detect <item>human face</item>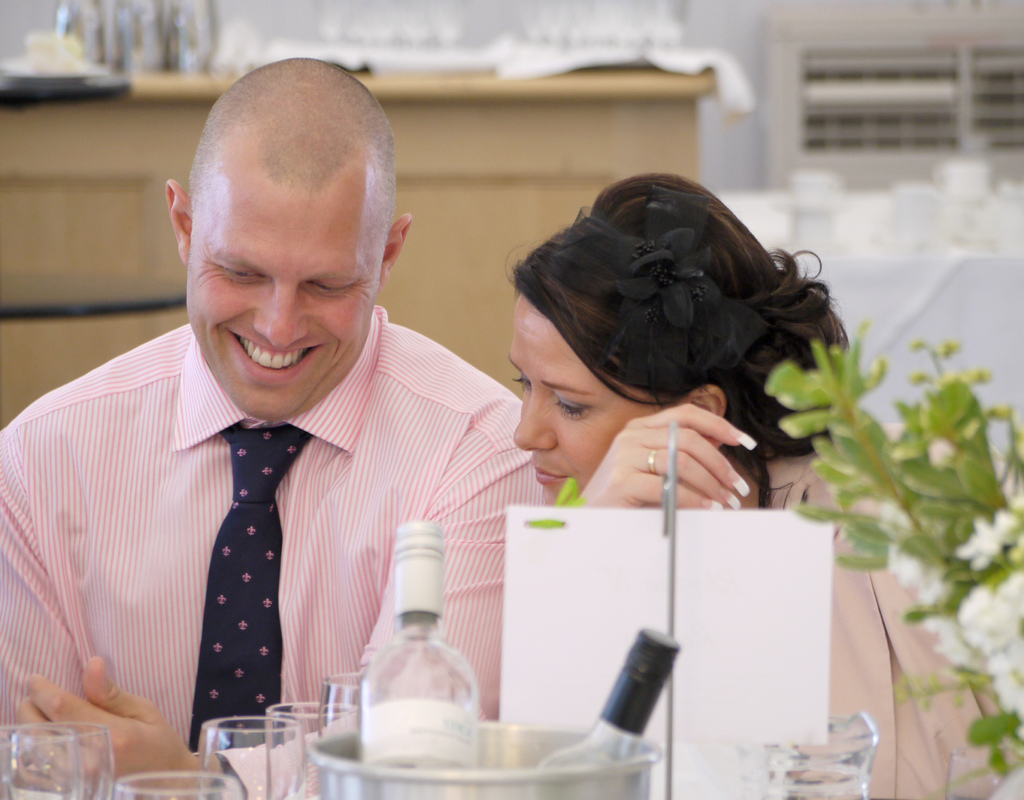
Rect(506, 304, 649, 504)
